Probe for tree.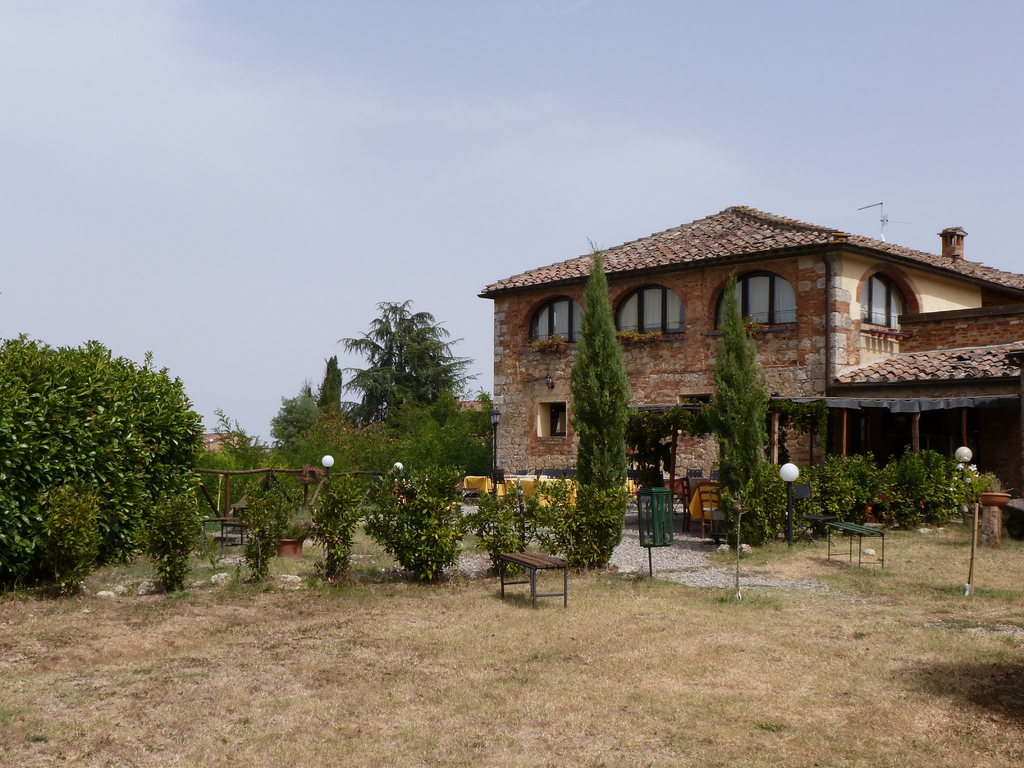
Probe result: <box>707,276,770,522</box>.
